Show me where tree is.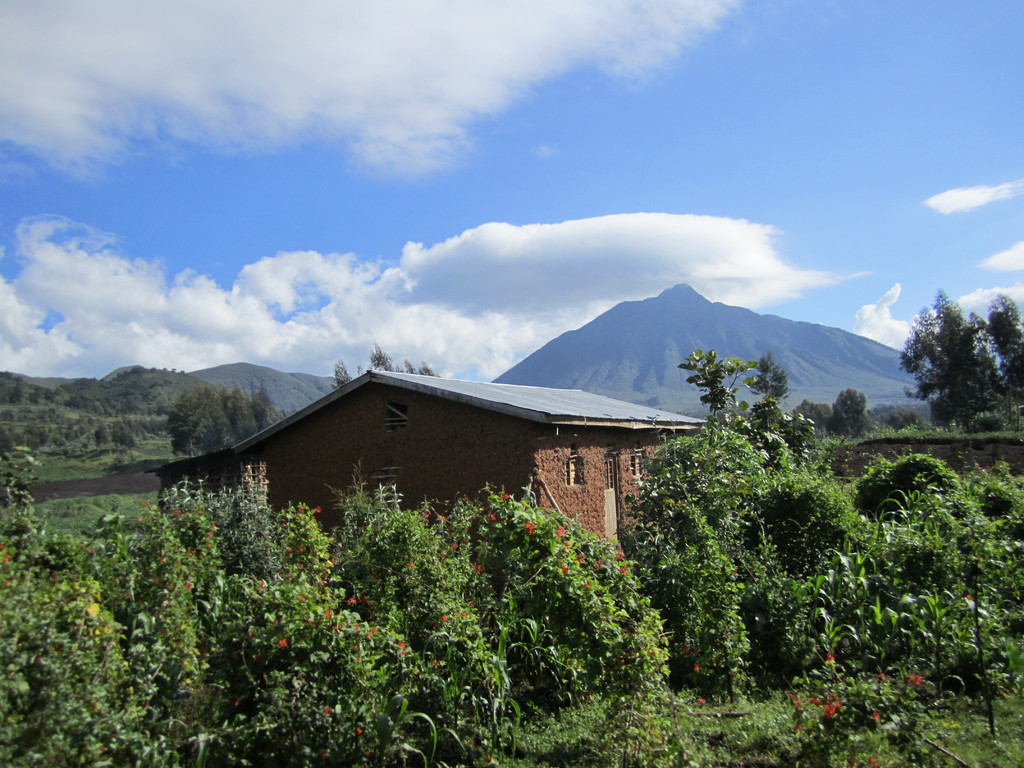
tree is at bbox=(148, 384, 293, 463).
